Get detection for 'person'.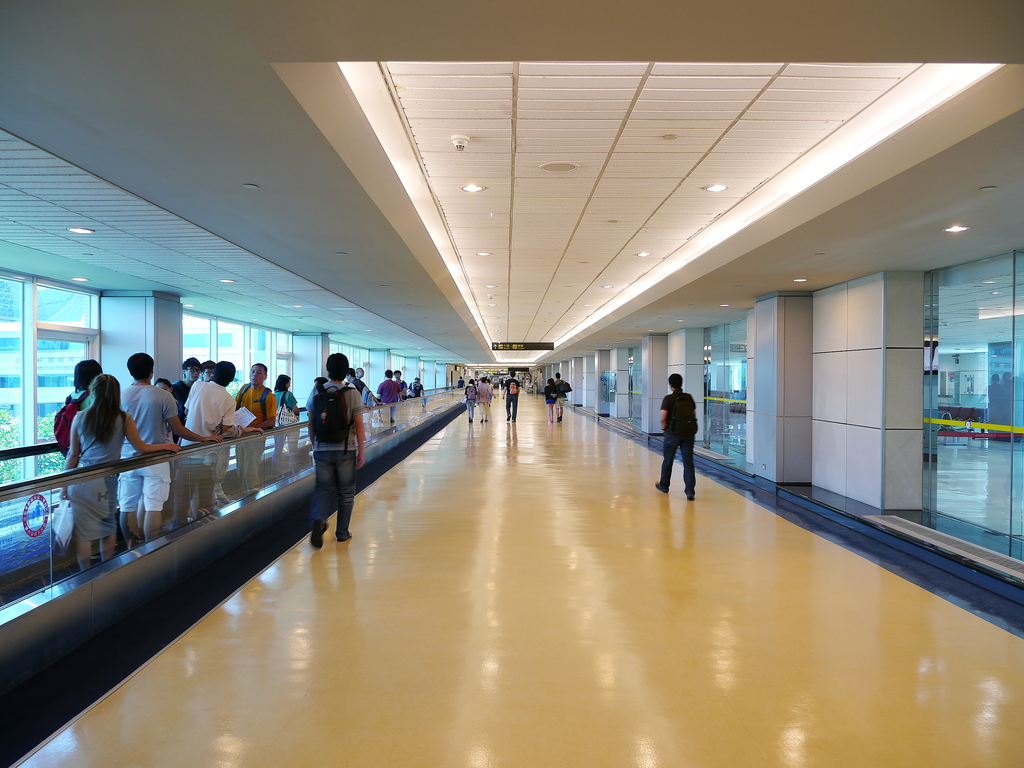
Detection: [237,364,273,490].
